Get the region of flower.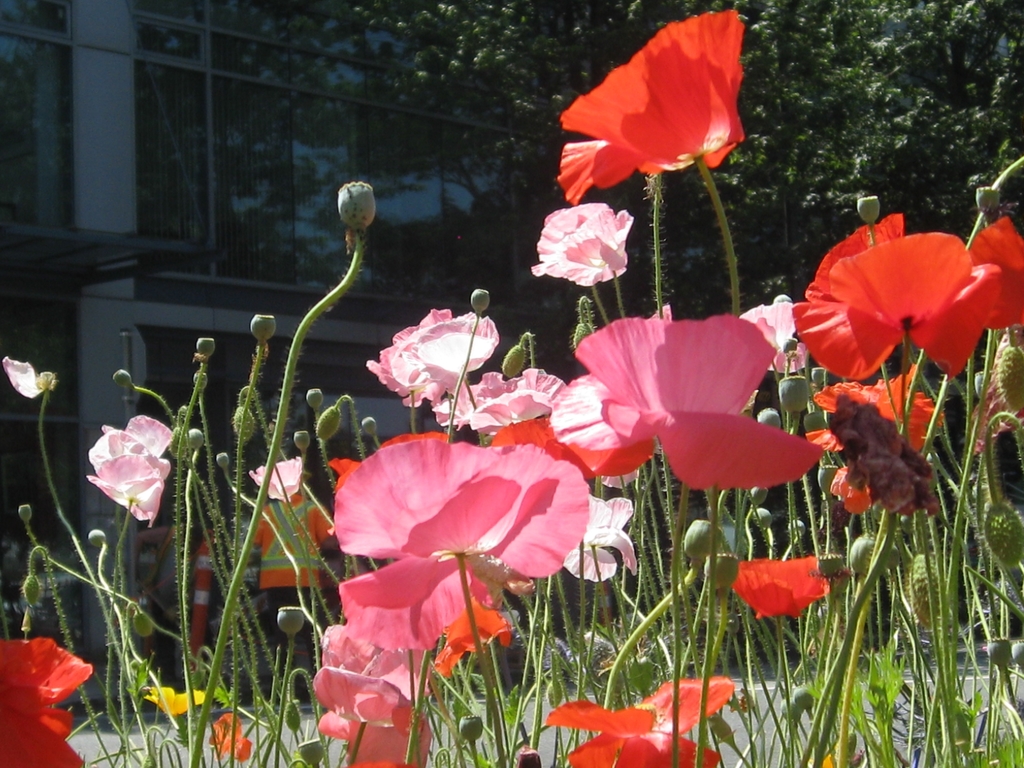
<bbox>369, 313, 497, 411</bbox>.
